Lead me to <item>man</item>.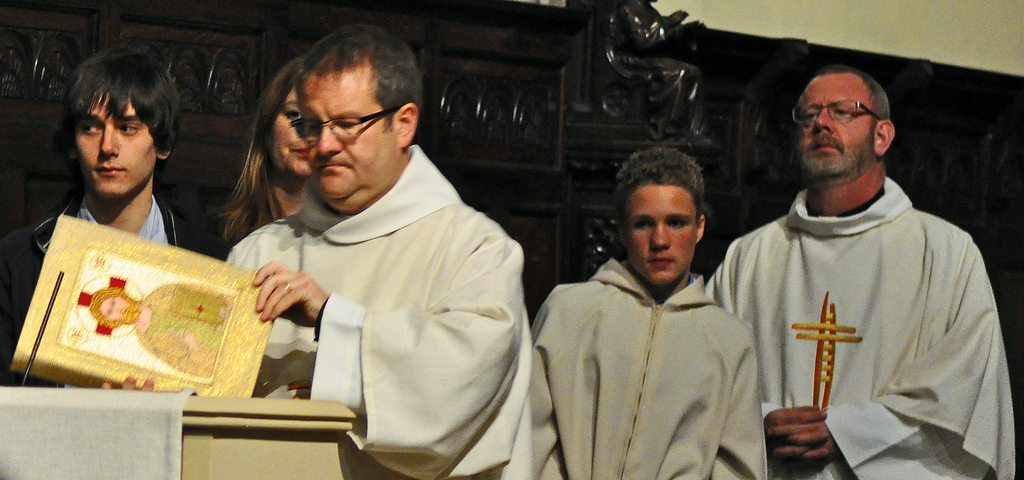
Lead to 98:20:531:479.
